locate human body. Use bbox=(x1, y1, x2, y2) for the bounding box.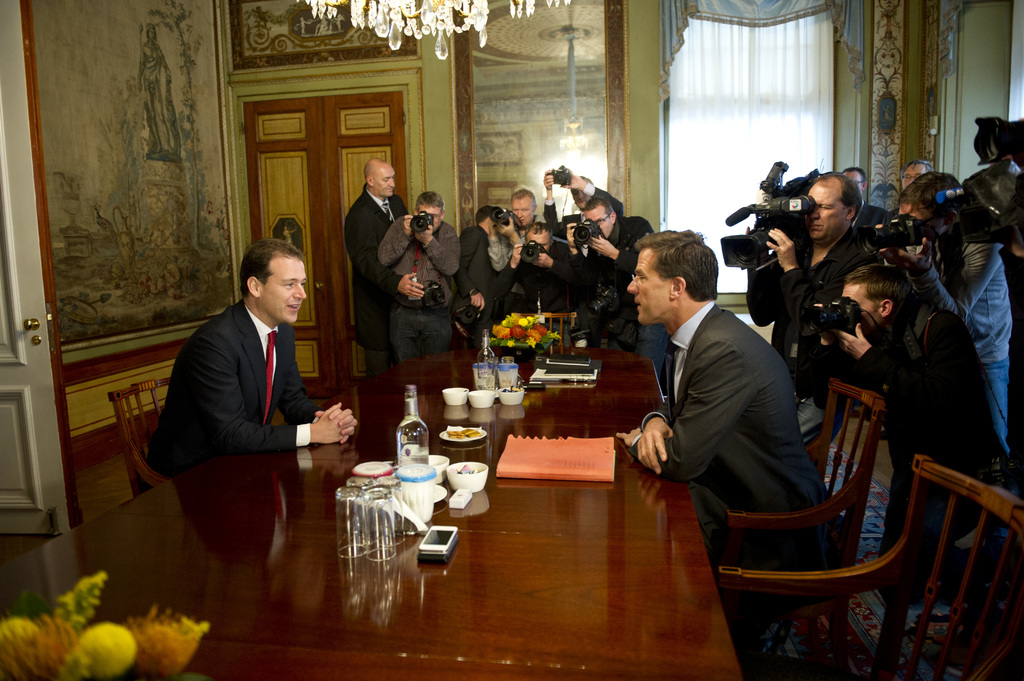
bbox=(621, 228, 836, 601).
